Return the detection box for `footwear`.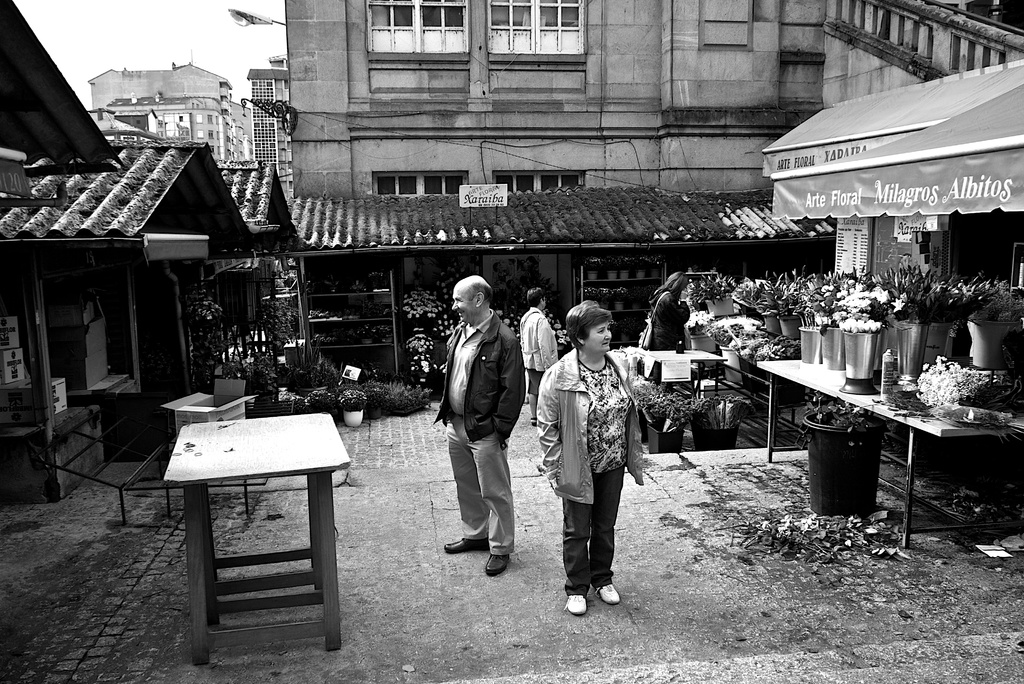
(left=589, top=583, right=618, bottom=605).
